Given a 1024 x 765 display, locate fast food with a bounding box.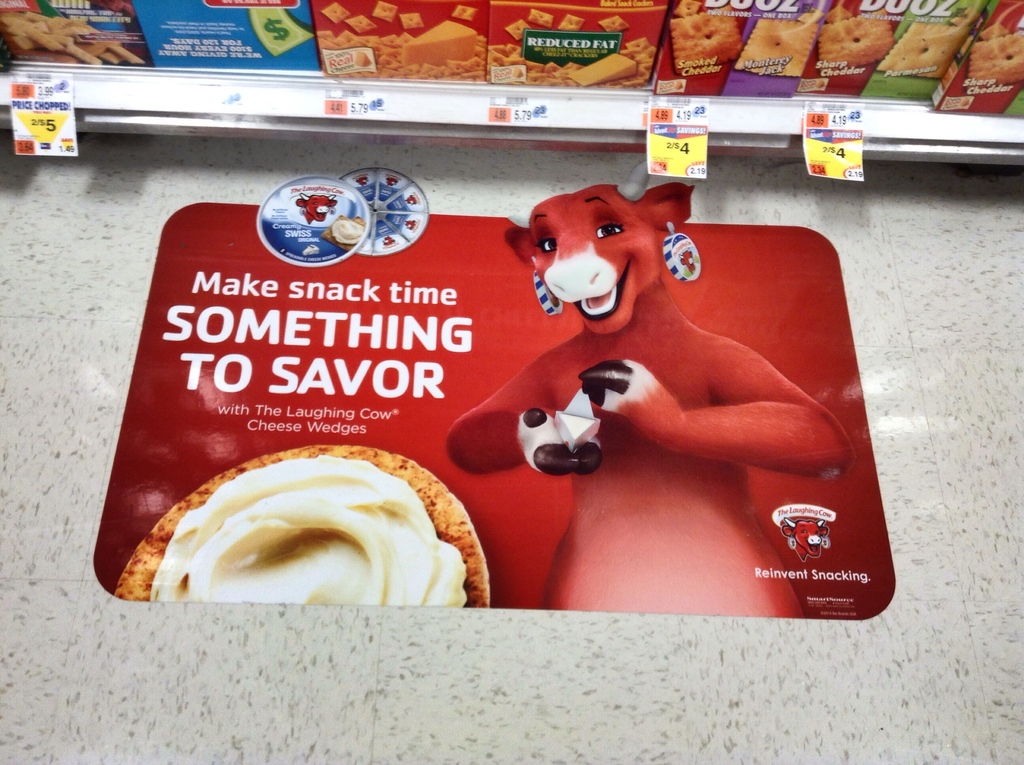
Located: region(874, 11, 975, 84).
